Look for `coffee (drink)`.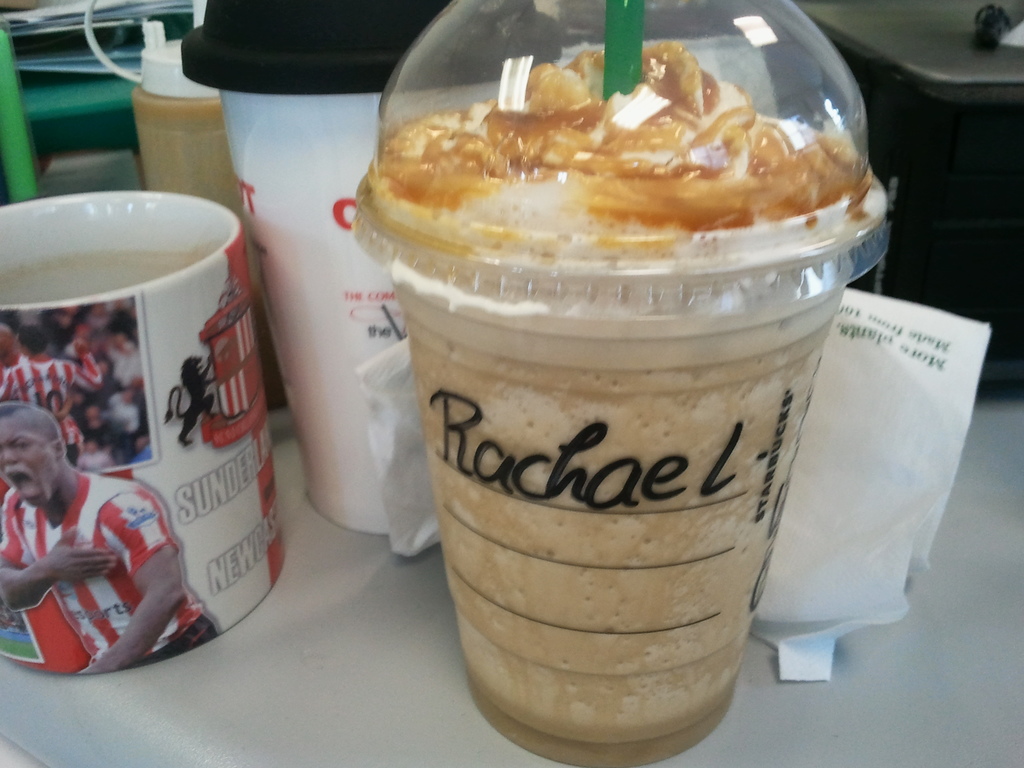
Found: <box>2,249,200,291</box>.
